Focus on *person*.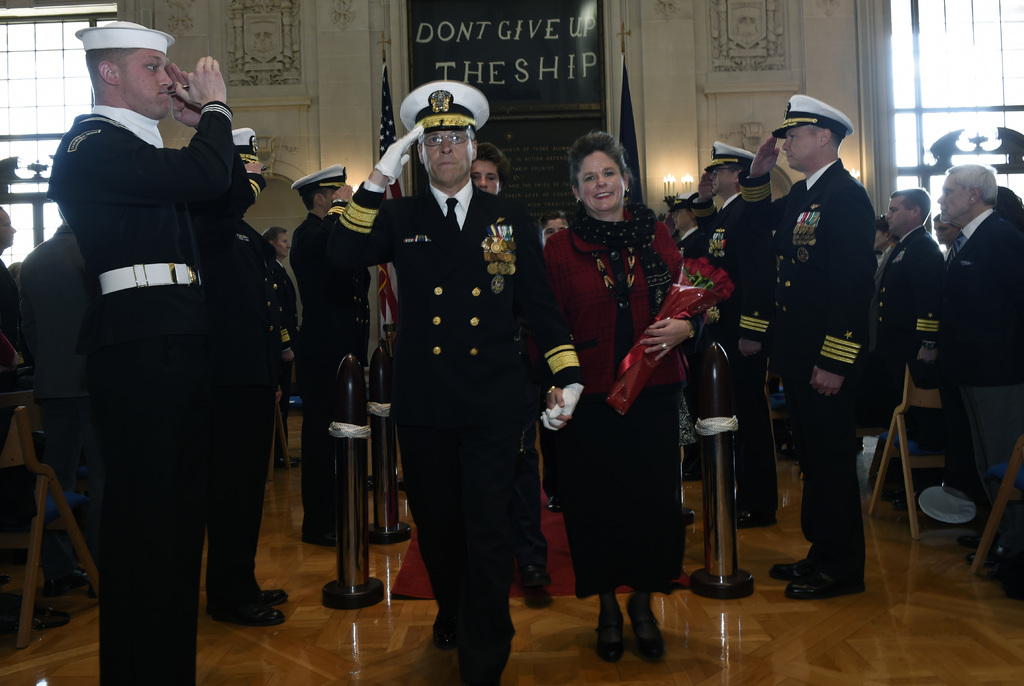
Focused at select_region(738, 124, 878, 594).
